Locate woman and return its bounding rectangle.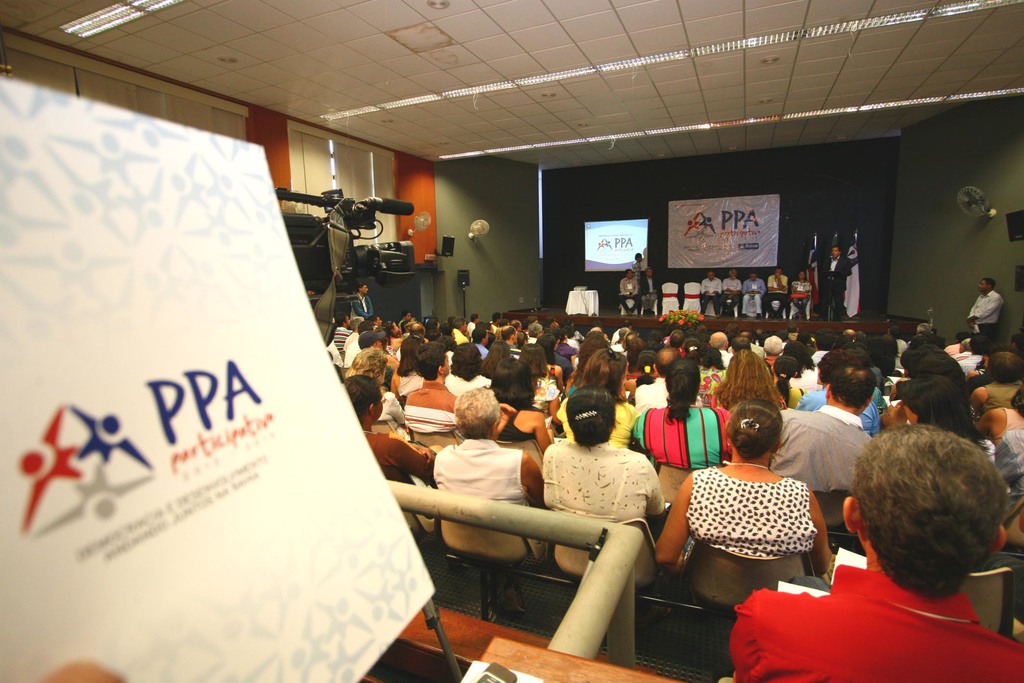
715,350,783,414.
